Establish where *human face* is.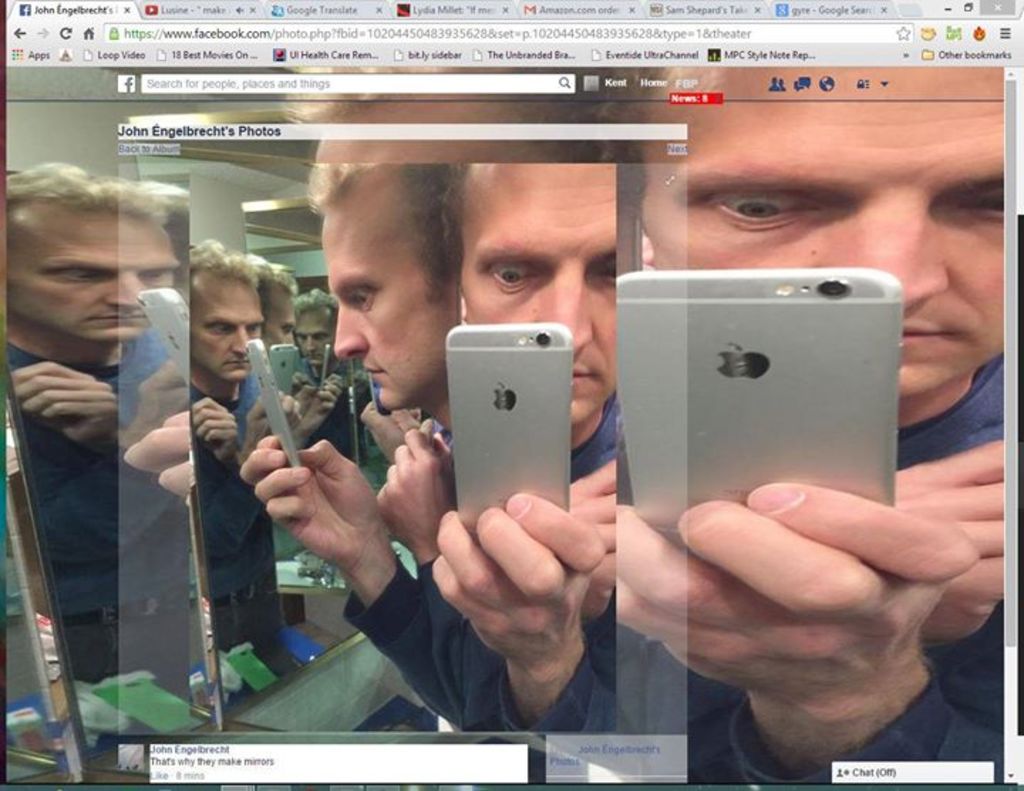
Established at crop(639, 68, 1001, 397).
